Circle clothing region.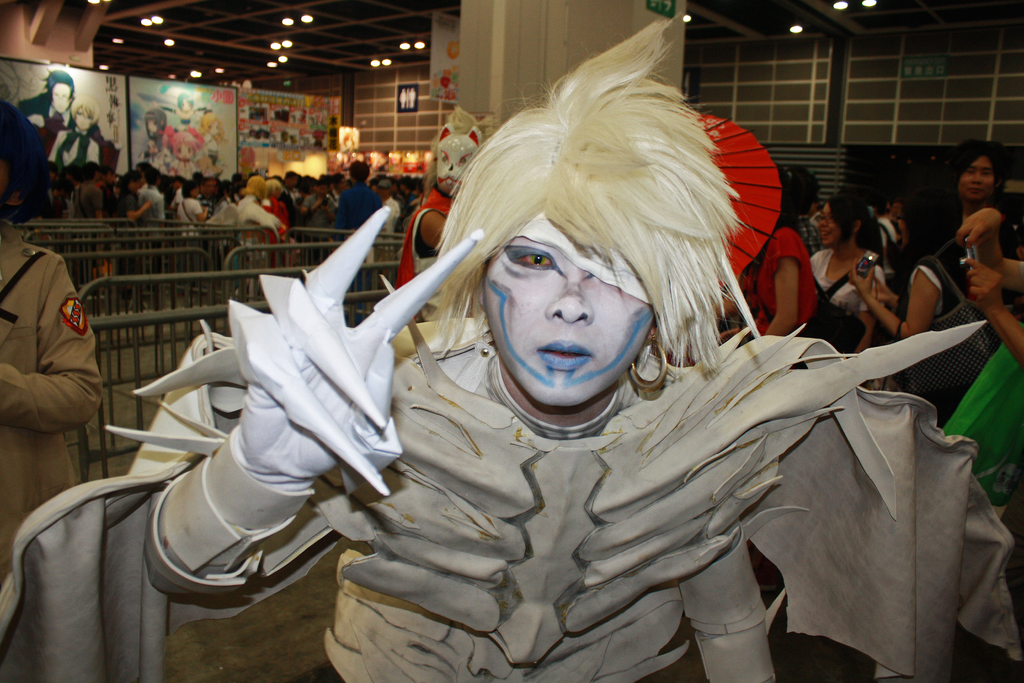
Region: (136, 187, 165, 220).
